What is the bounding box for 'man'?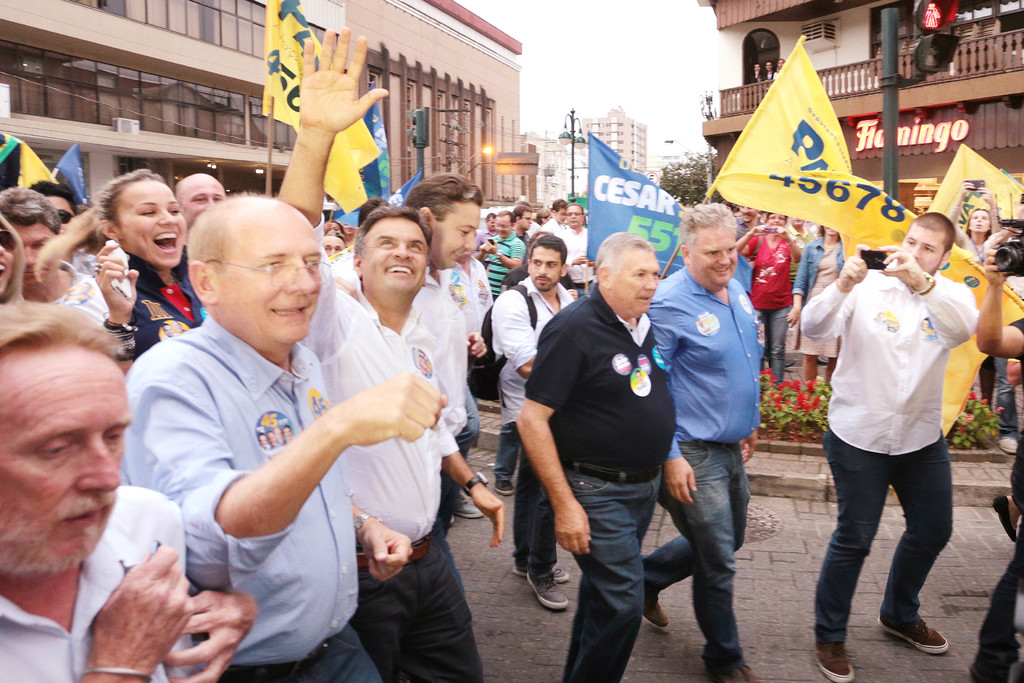
<box>477,236,582,614</box>.
